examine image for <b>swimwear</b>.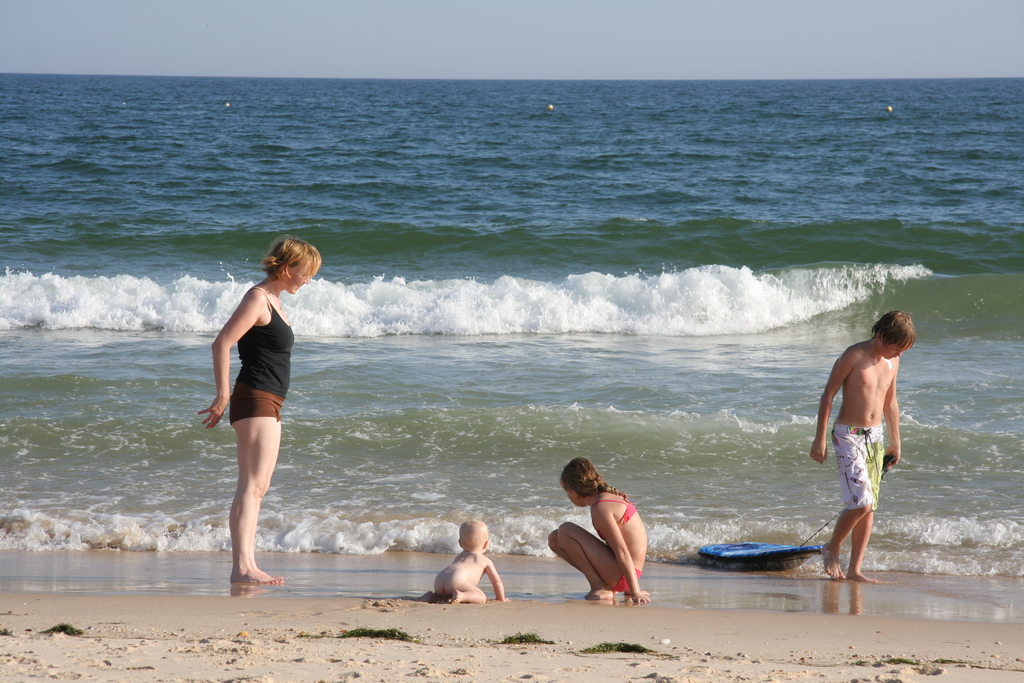
Examination result: [614, 568, 641, 594].
